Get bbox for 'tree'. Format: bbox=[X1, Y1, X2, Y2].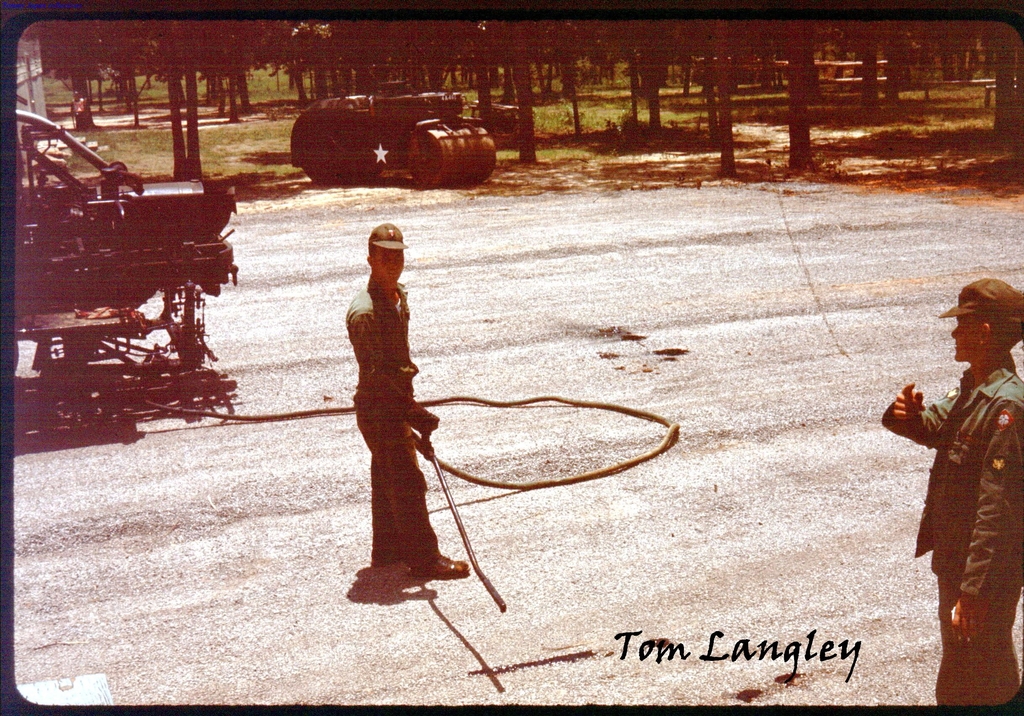
bbox=[787, 21, 819, 173].
